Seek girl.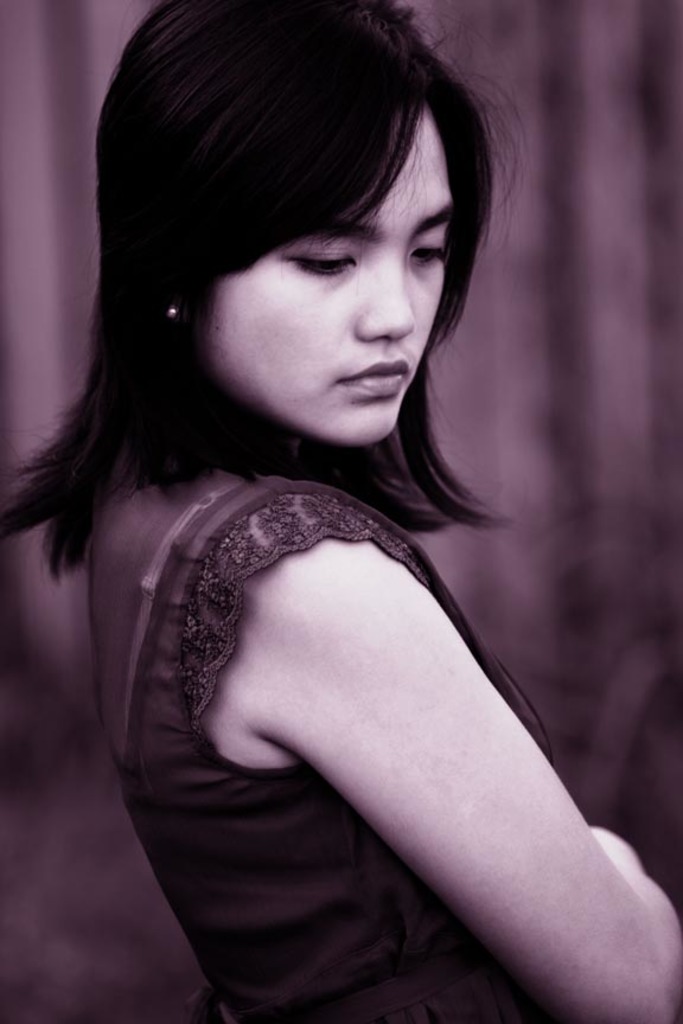
l=0, t=0, r=682, b=1023.
